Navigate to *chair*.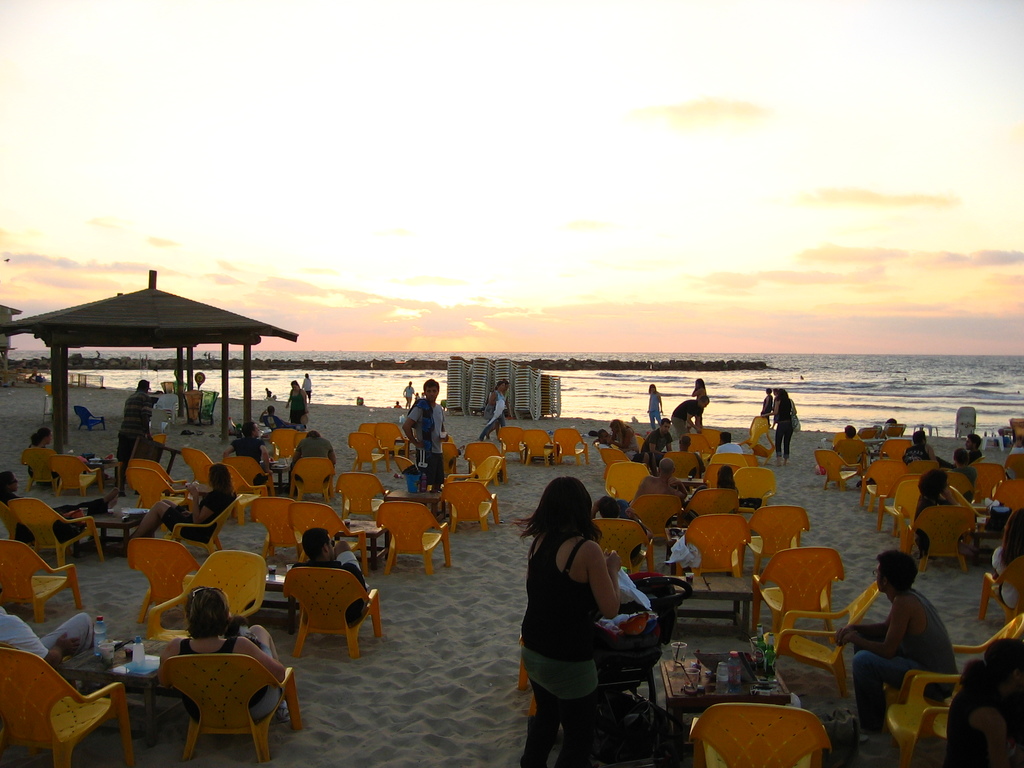
Navigation target: 602:460:652:506.
